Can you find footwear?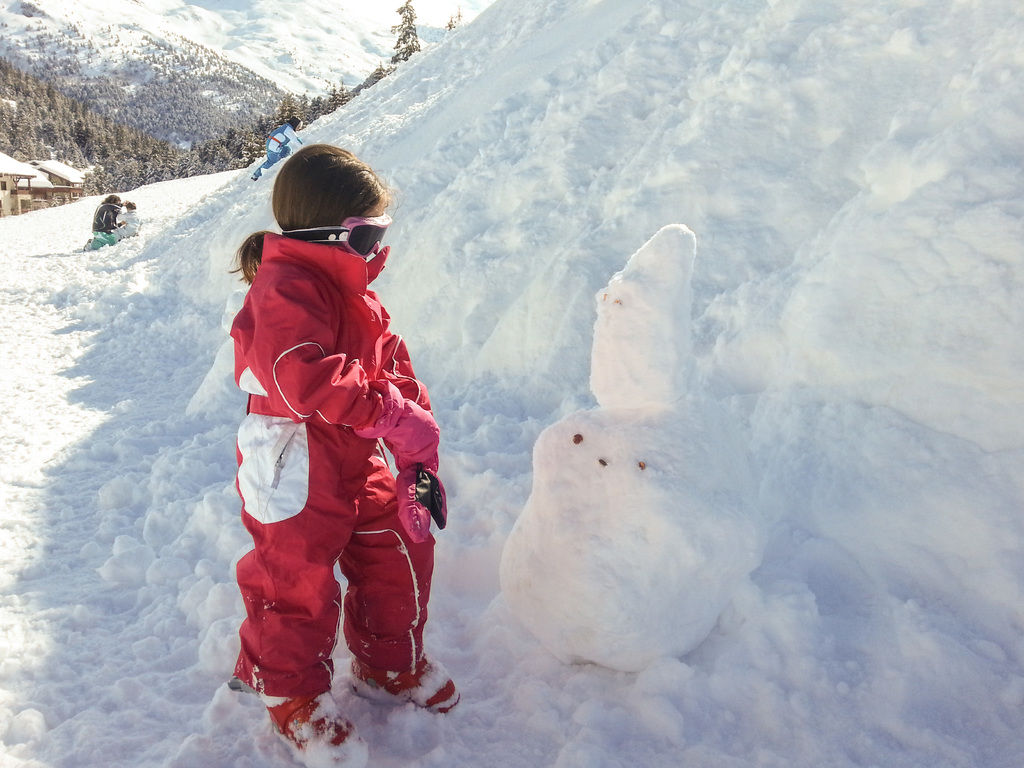
Yes, bounding box: l=264, t=685, r=364, b=767.
